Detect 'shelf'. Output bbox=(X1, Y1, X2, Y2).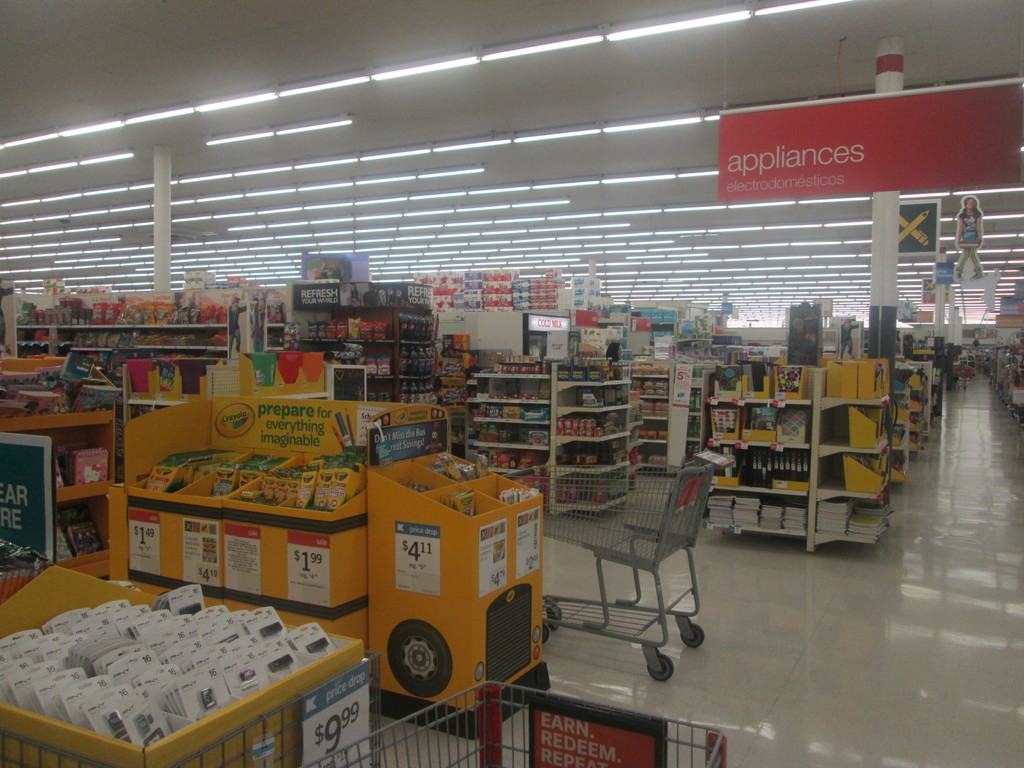
bbox=(467, 372, 554, 403).
